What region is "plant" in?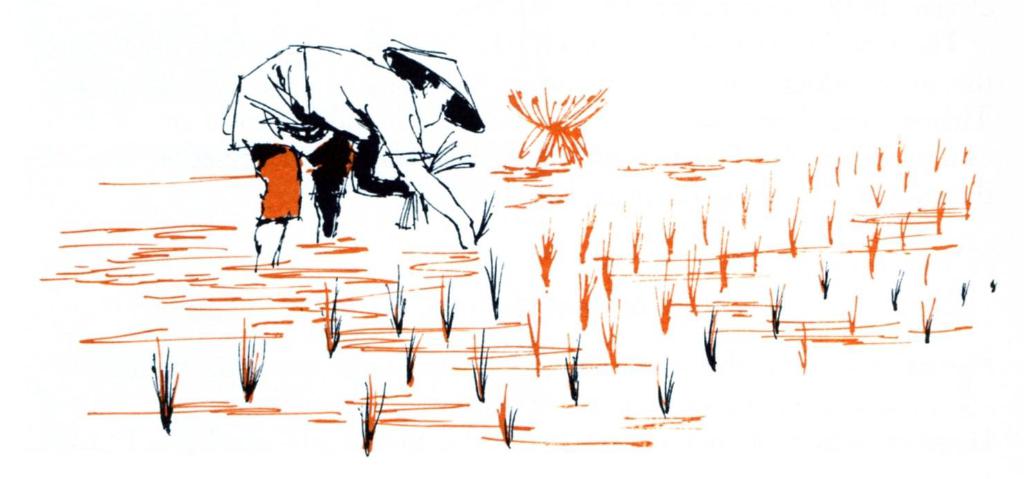
[355, 376, 391, 456].
